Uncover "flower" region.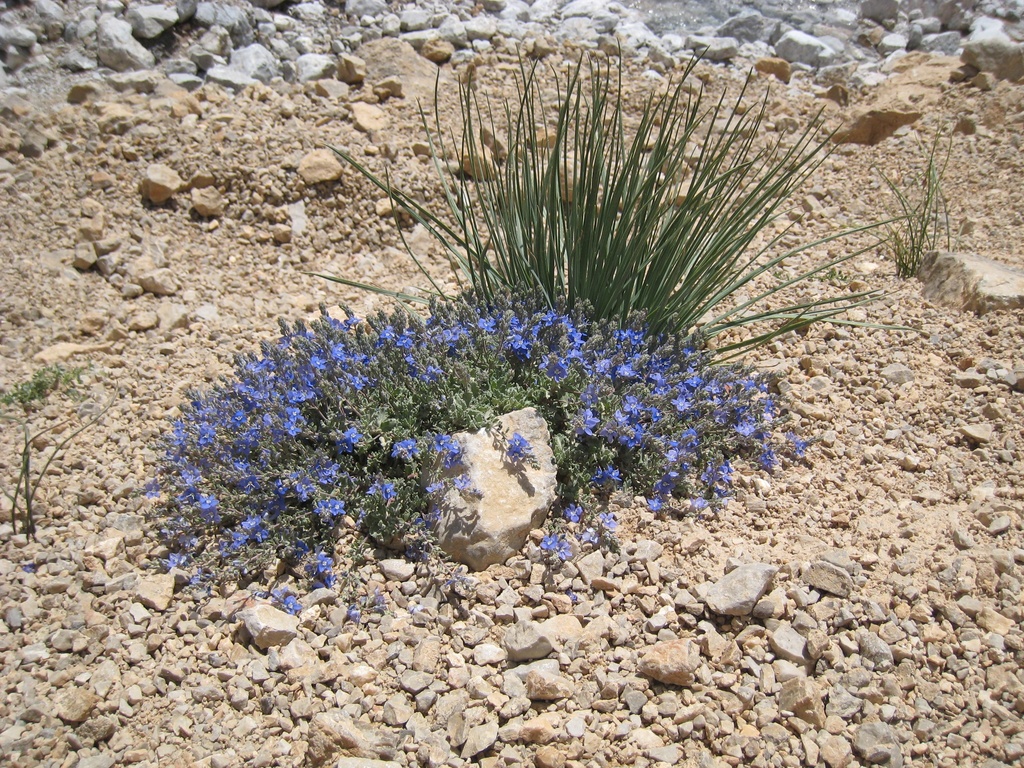
Uncovered: [x1=541, y1=532, x2=556, y2=549].
